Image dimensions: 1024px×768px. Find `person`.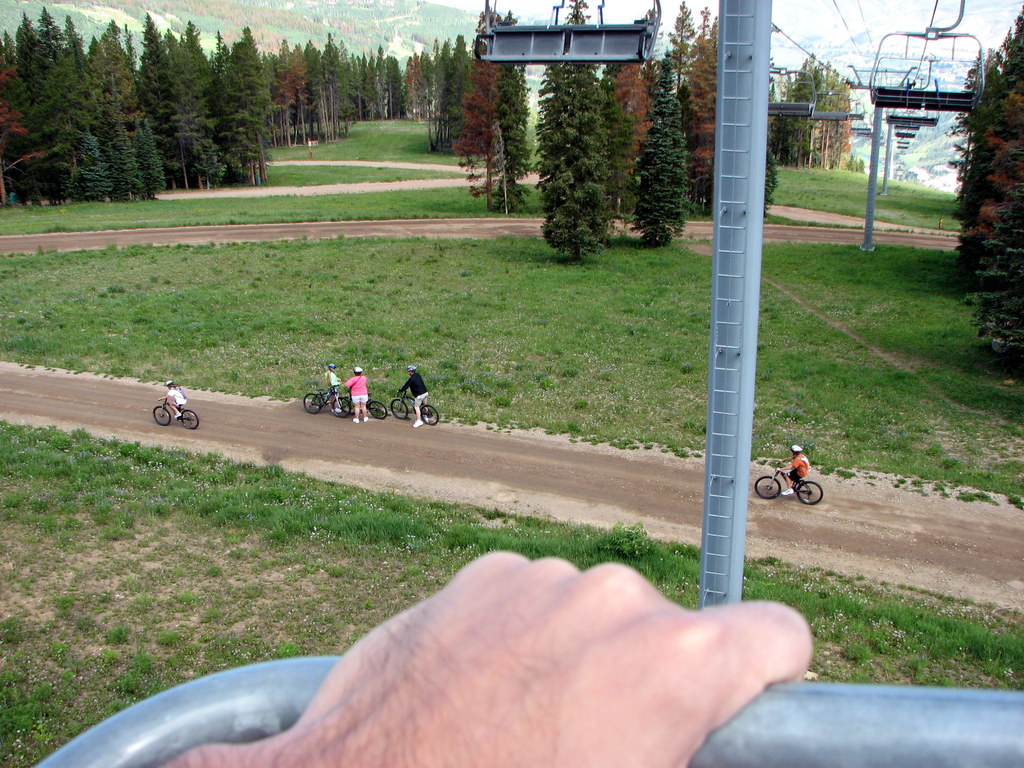
region(160, 381, 196, 422).
